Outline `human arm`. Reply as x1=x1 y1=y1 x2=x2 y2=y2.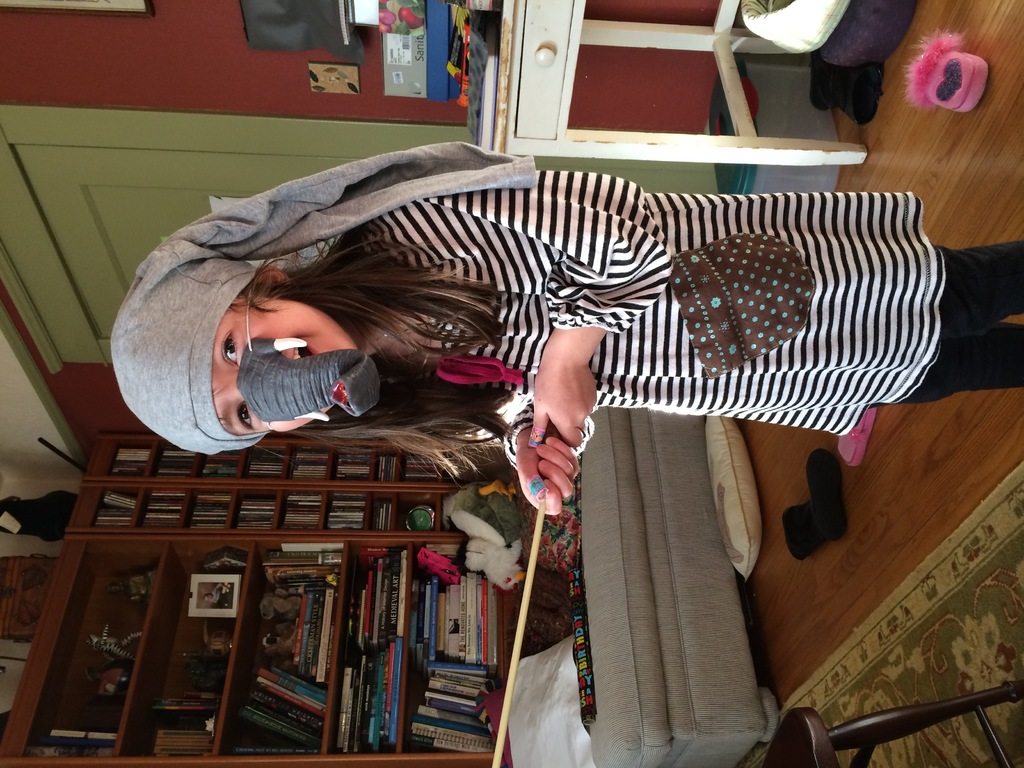
x1=501 y1=418 x2=603 y2=517.
